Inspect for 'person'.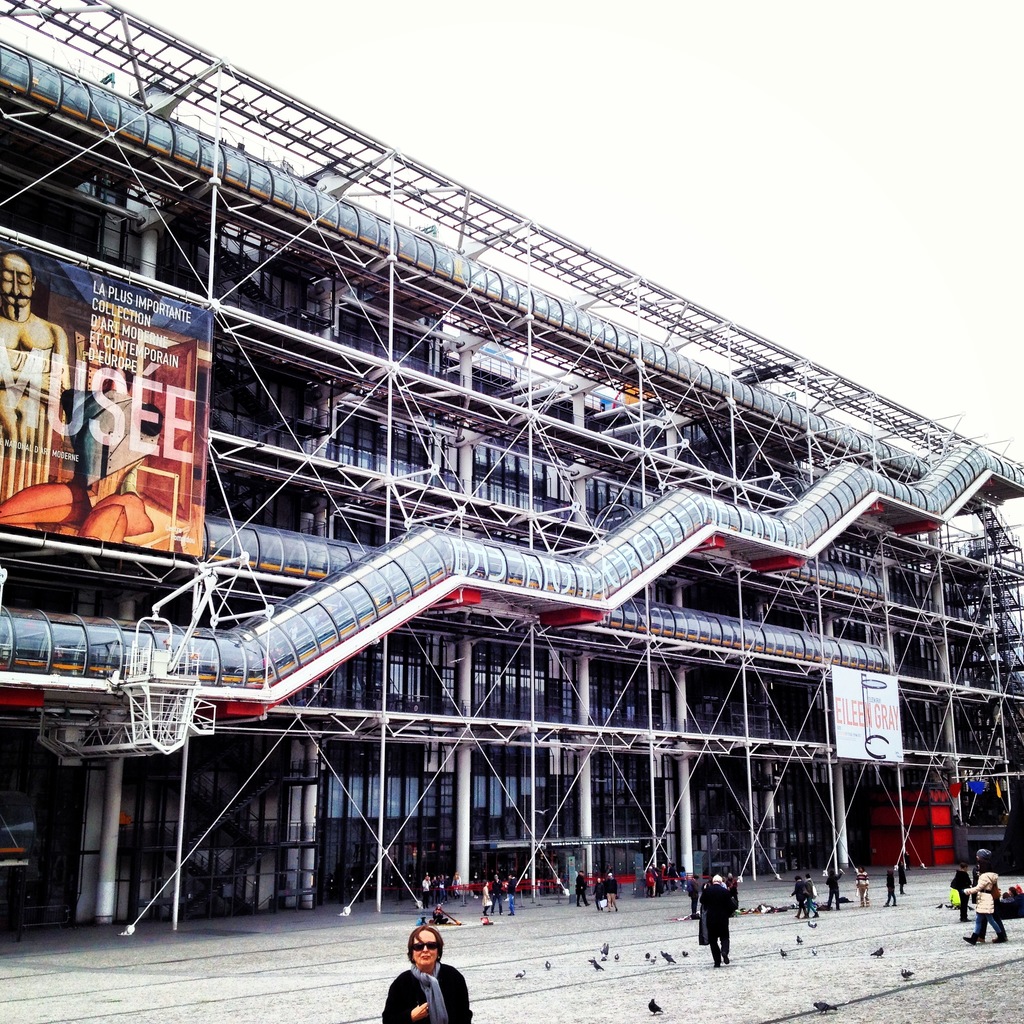
Inspection: region(883, 872, 897, 908).
